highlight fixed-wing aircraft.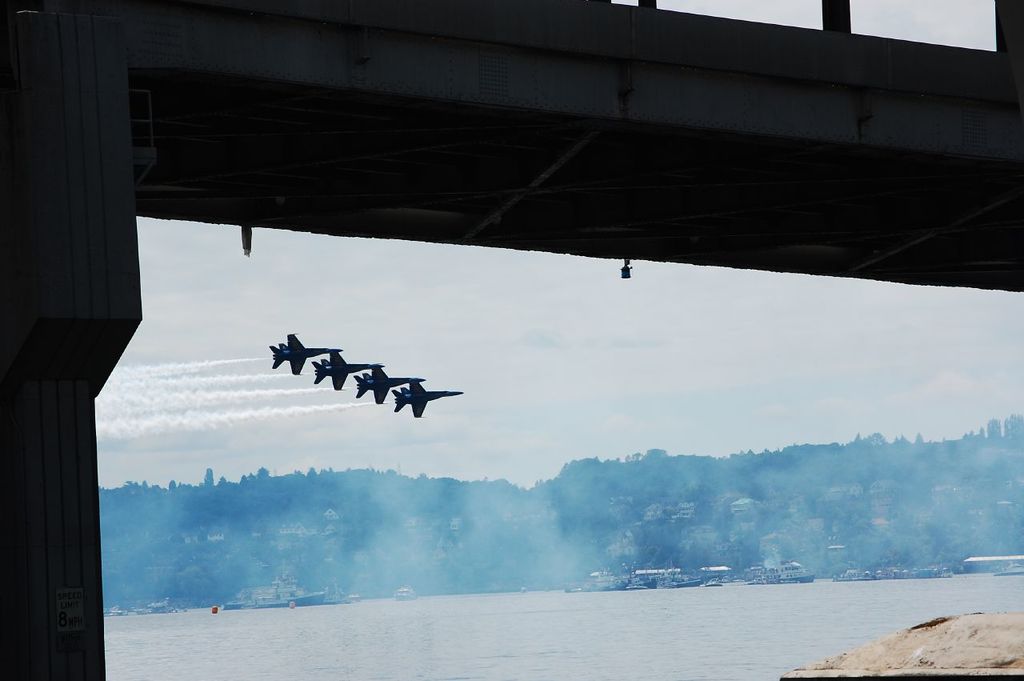
Highlighted region: Rect(352, 367, 422, 398).
